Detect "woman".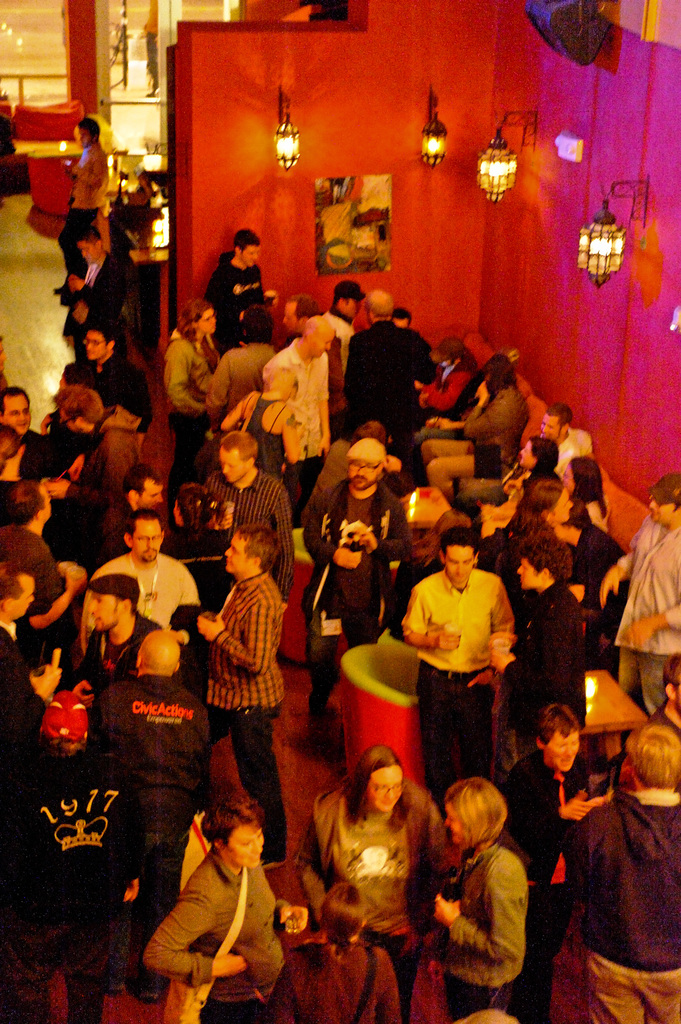
Detected at [left=140, top=792, right=309, bottom=1023].
